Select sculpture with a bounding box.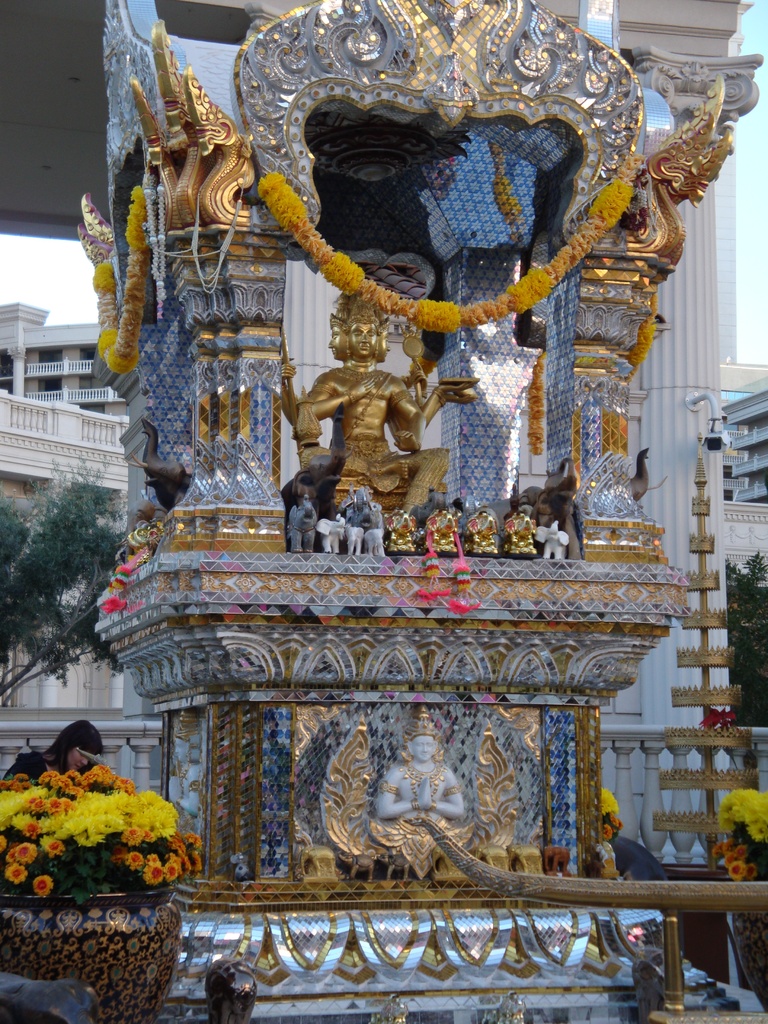
detection(277, 274, 475, 512).
